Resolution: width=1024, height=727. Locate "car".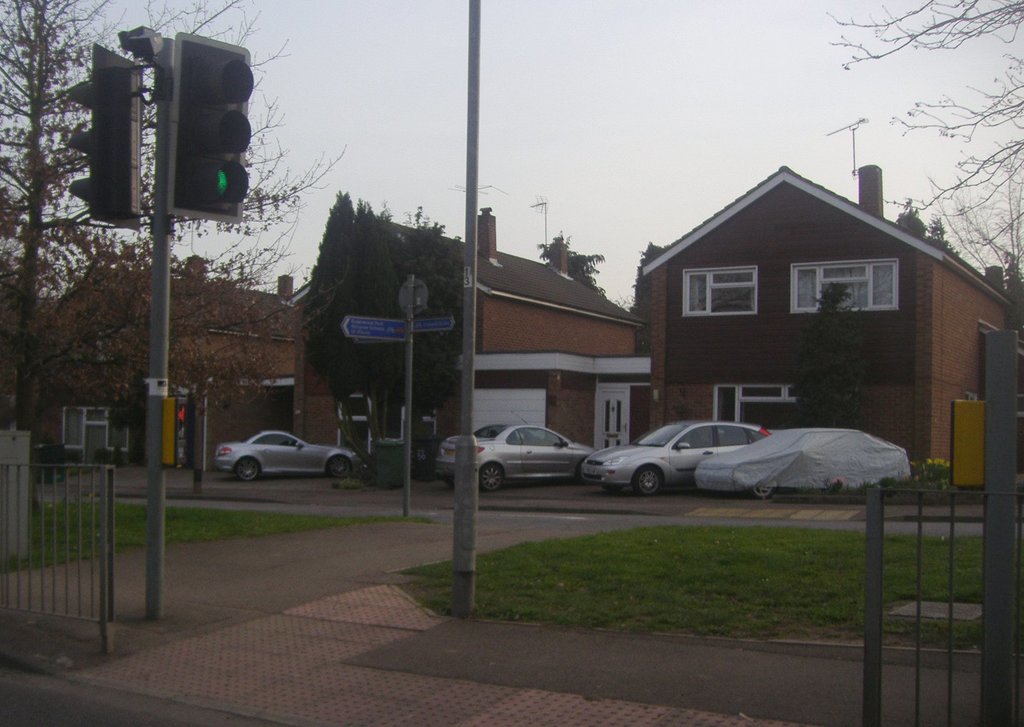
{"left": 581, "top": 421, "right": 784, "bottom": 492}.
